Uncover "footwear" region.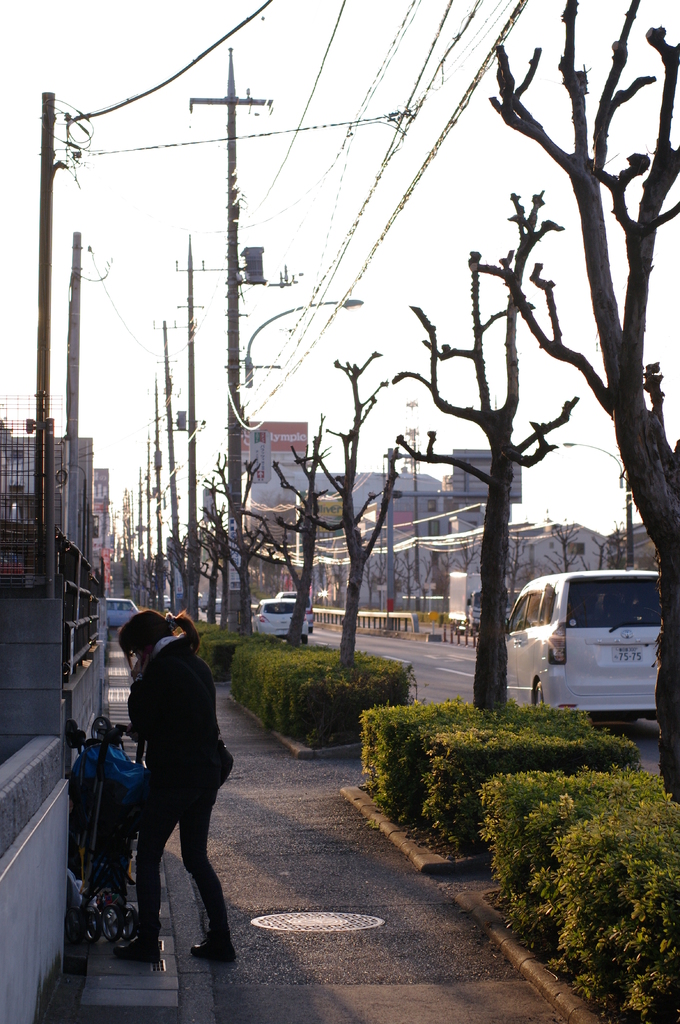
Uncovered: (112,937,163,963).
